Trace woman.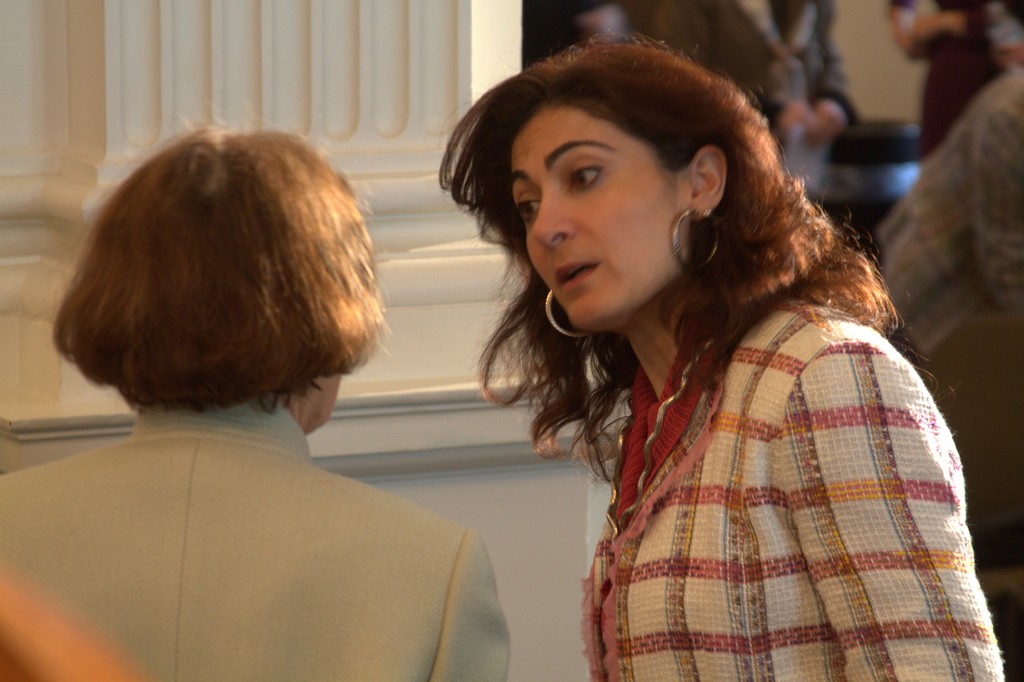
Traced to <region>364, 65, 1023, 681</region>.
